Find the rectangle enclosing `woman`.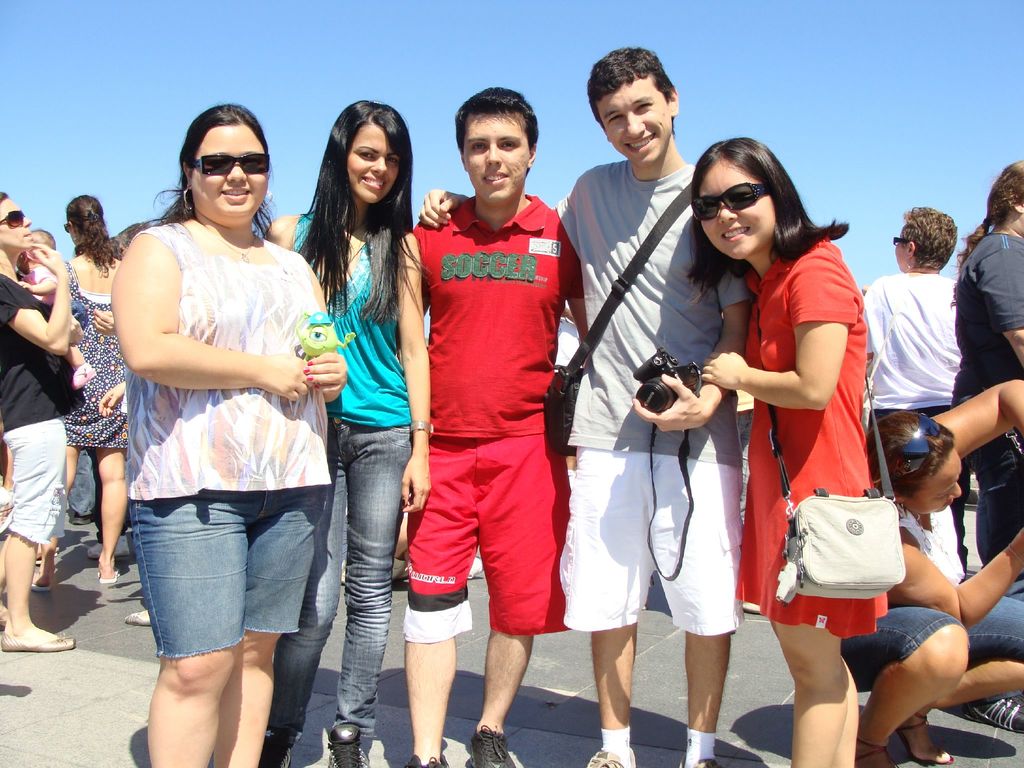
bbox(0, 186, 77, 648).
